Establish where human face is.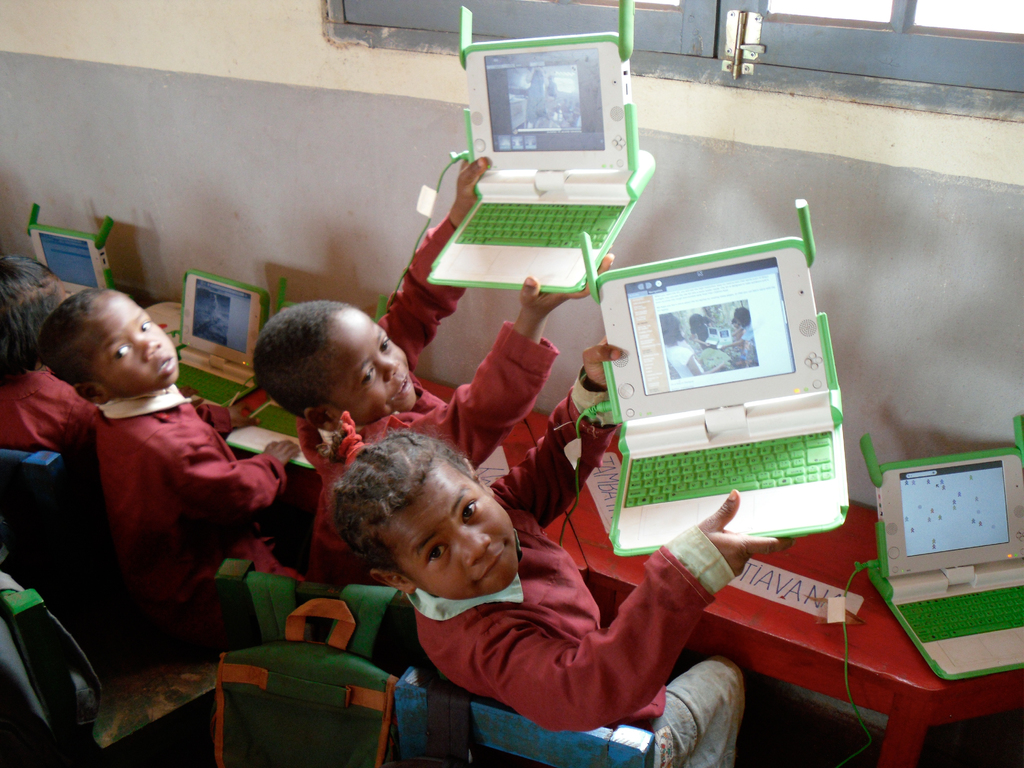
Established at pyautogui.locateOnScreen(84, 300, 181, 397).
